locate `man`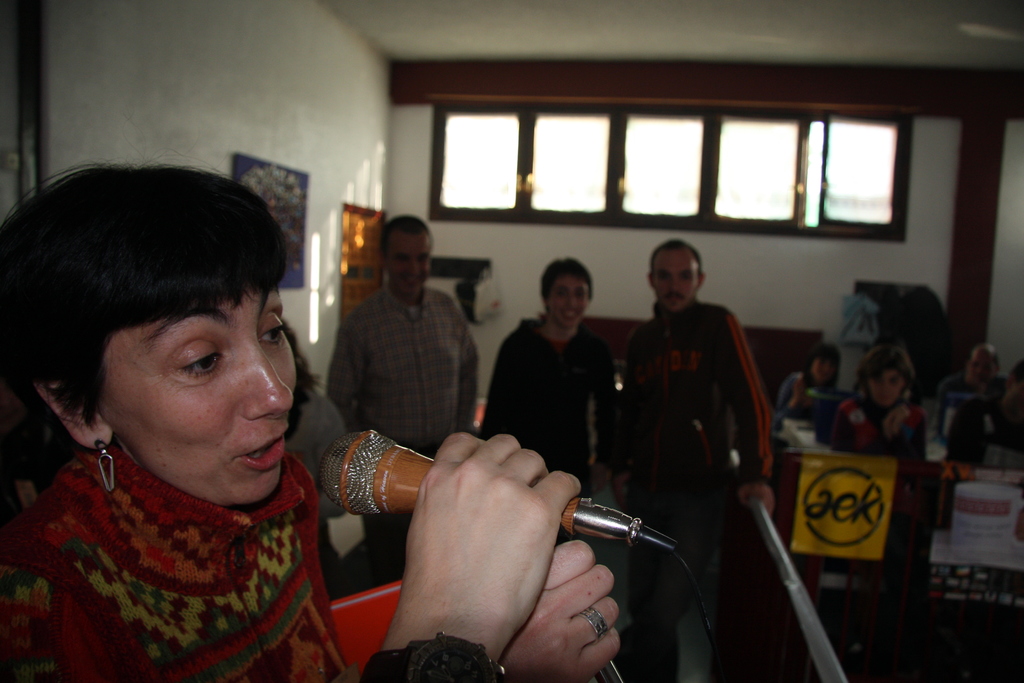
[619, 237, 783, 682]
